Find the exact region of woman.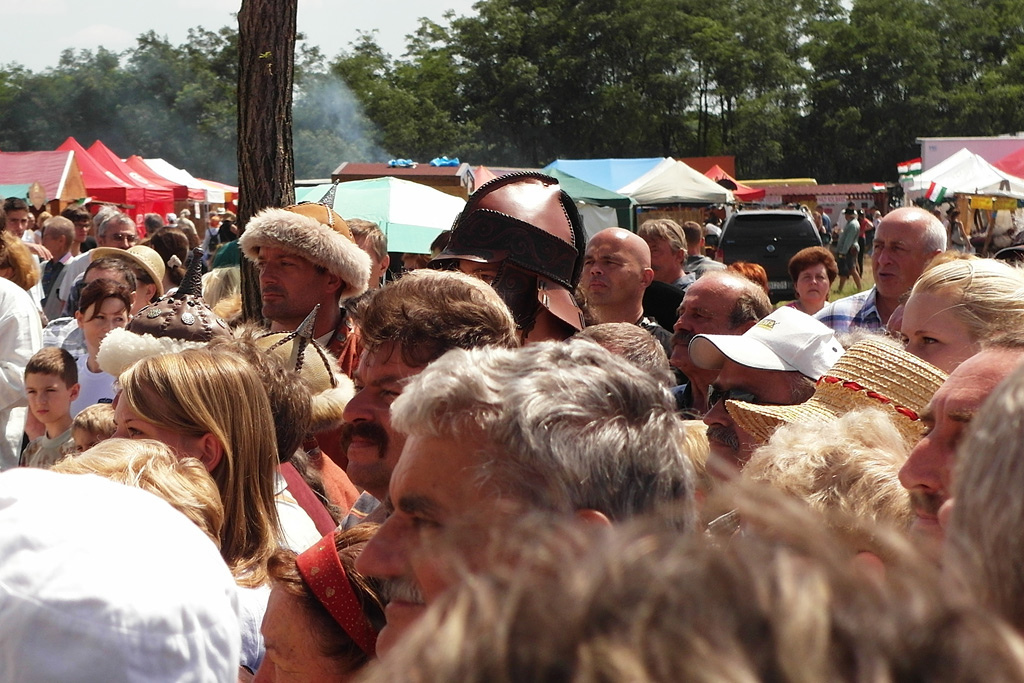
Exact region: Rect(68, 274, 135, 419).
